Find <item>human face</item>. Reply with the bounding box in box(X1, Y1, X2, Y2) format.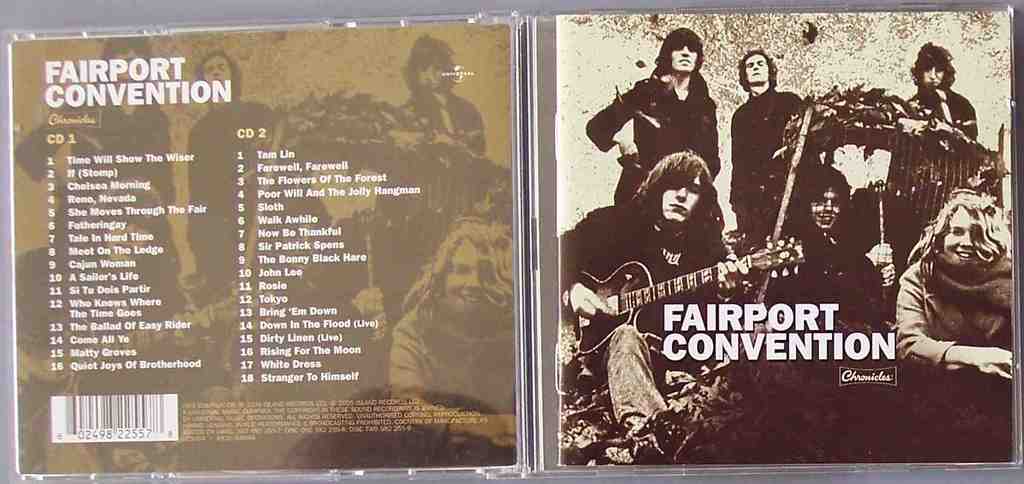
box(446, 239, 489, 317).
